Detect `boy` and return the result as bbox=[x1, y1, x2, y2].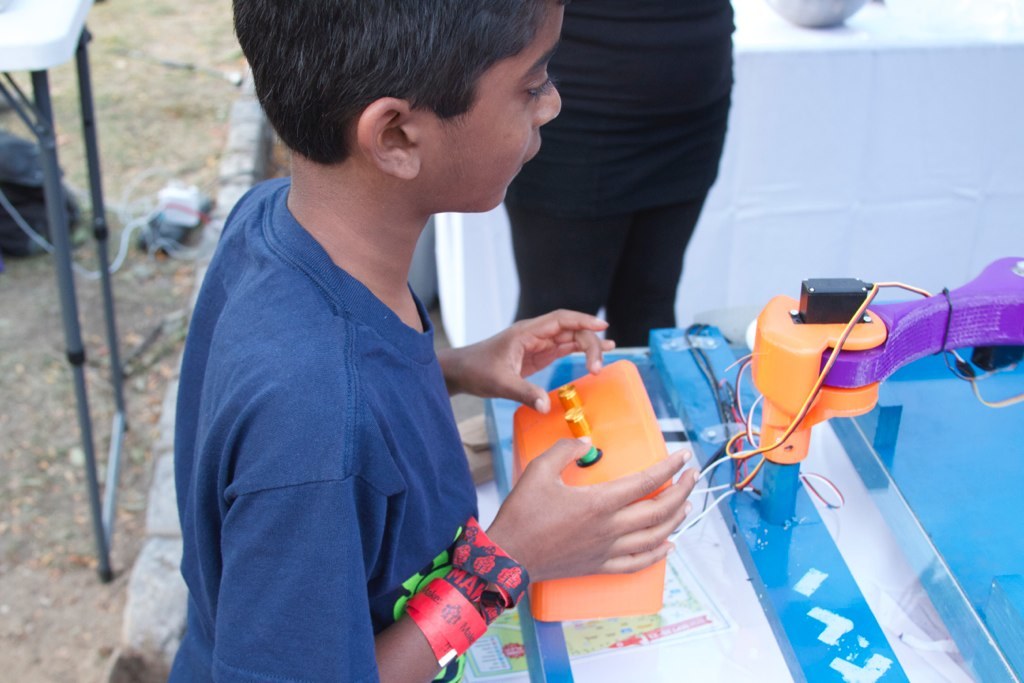
bbox=[153, 0, 552, 682].
